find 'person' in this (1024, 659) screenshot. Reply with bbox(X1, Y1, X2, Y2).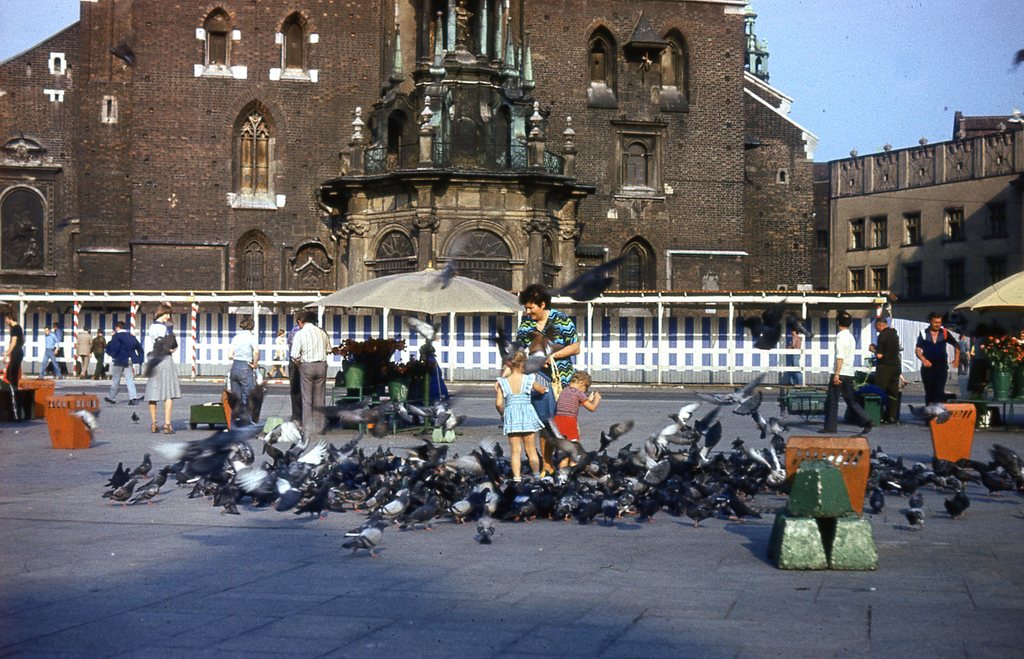
bbox(818, 310, 872, 438).
